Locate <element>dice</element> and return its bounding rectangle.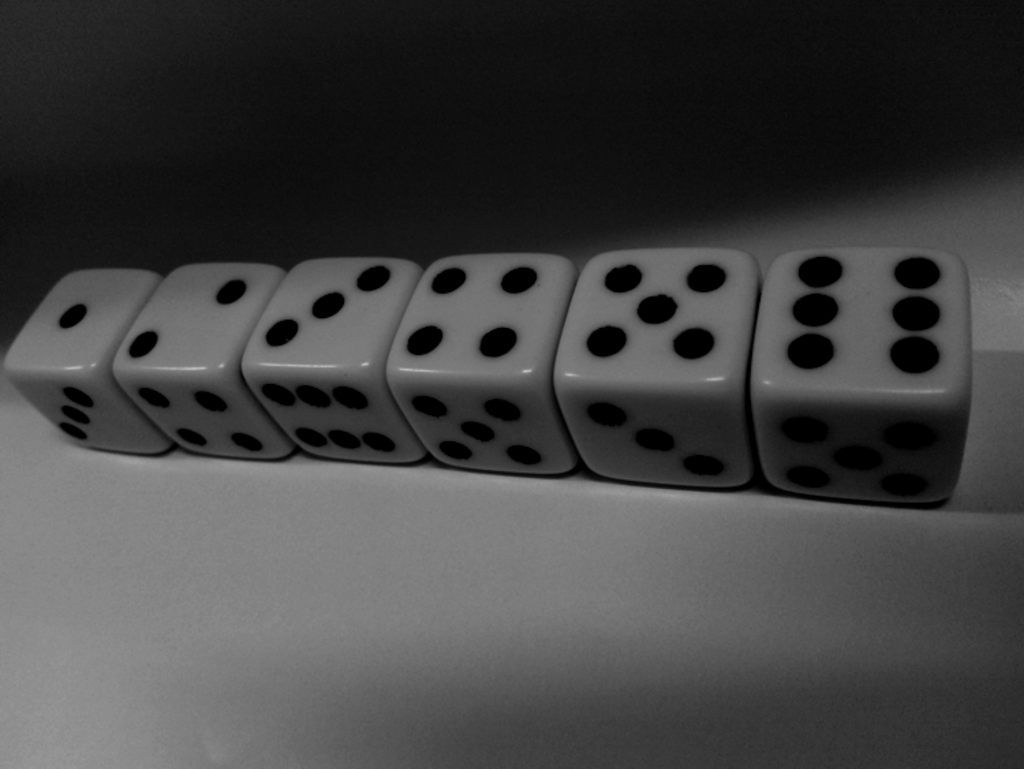
pyautogui.locateOnScreen(748, 246, 975, 511).
